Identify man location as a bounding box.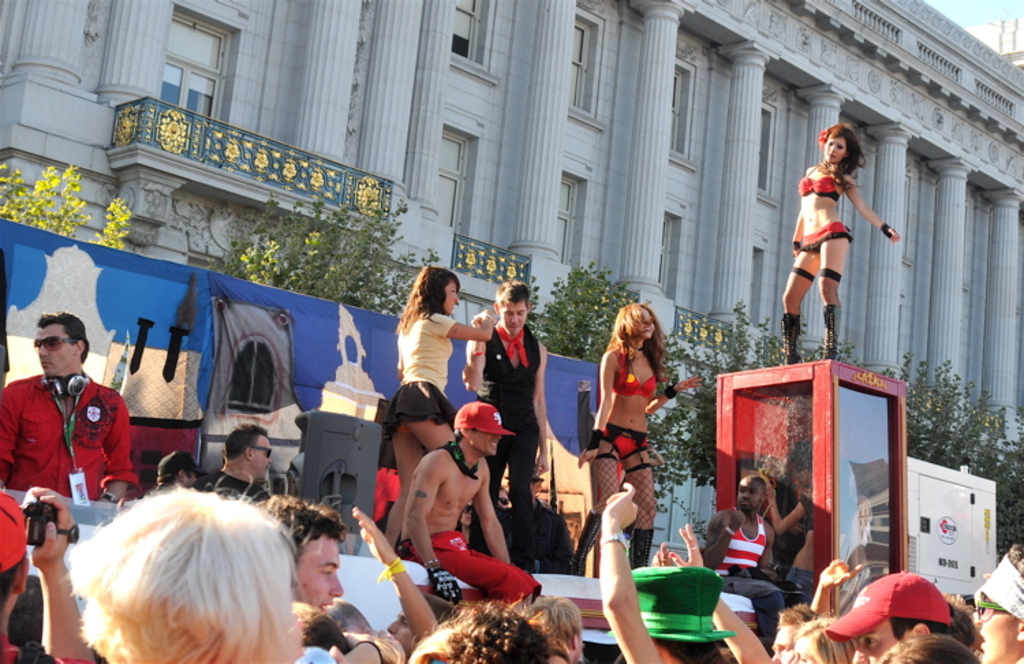
[left=154, top=447, right=214, bottom=495].
